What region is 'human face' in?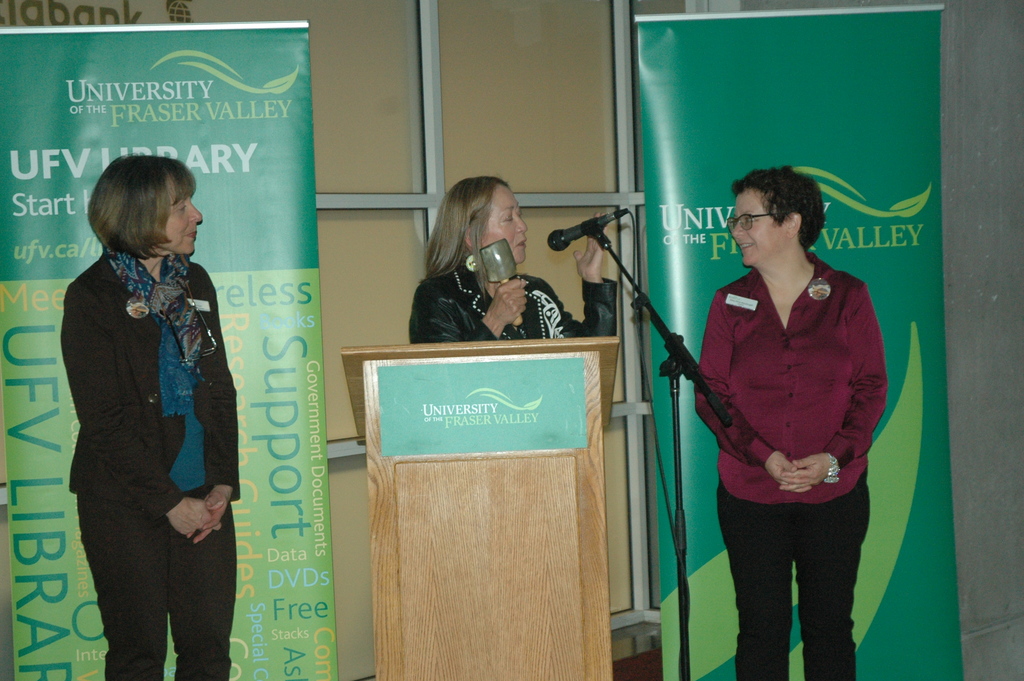
detection(474, 186, 525, 265).
